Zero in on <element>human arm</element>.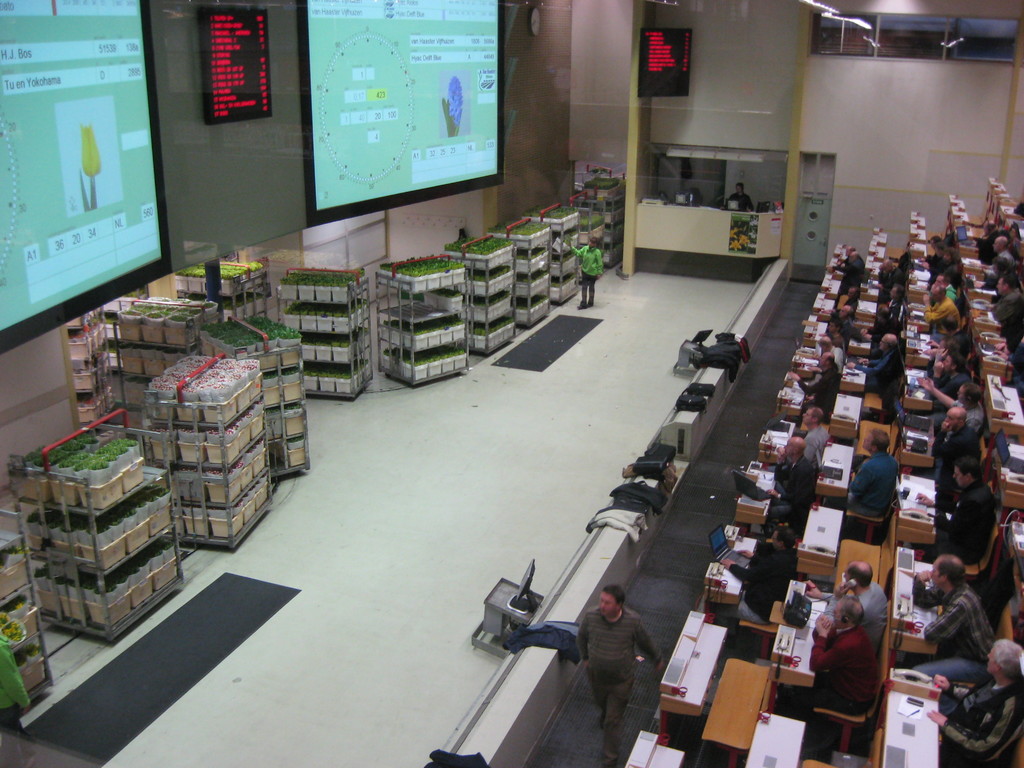
Zeroed in: BBox(916, 373, 955, 406).
